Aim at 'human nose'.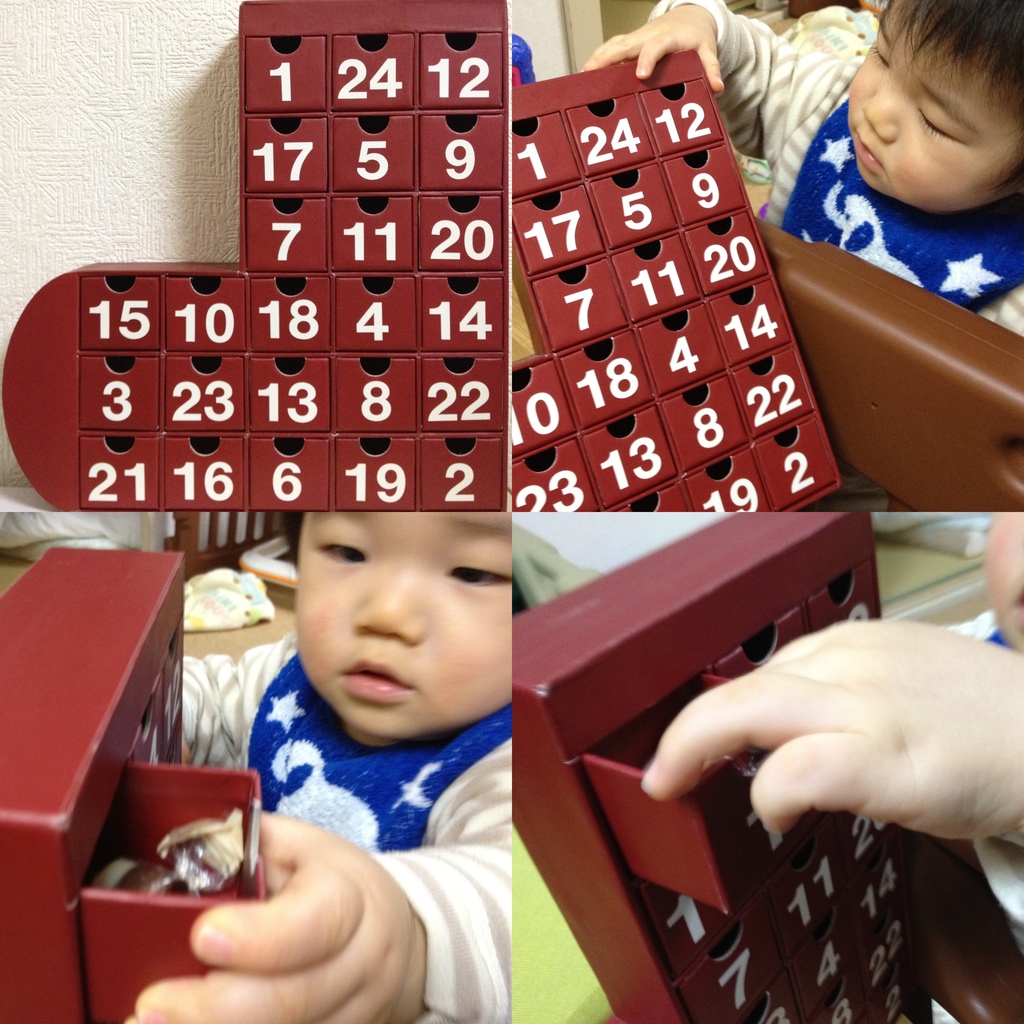
Aimed at 348,570,427,639.
